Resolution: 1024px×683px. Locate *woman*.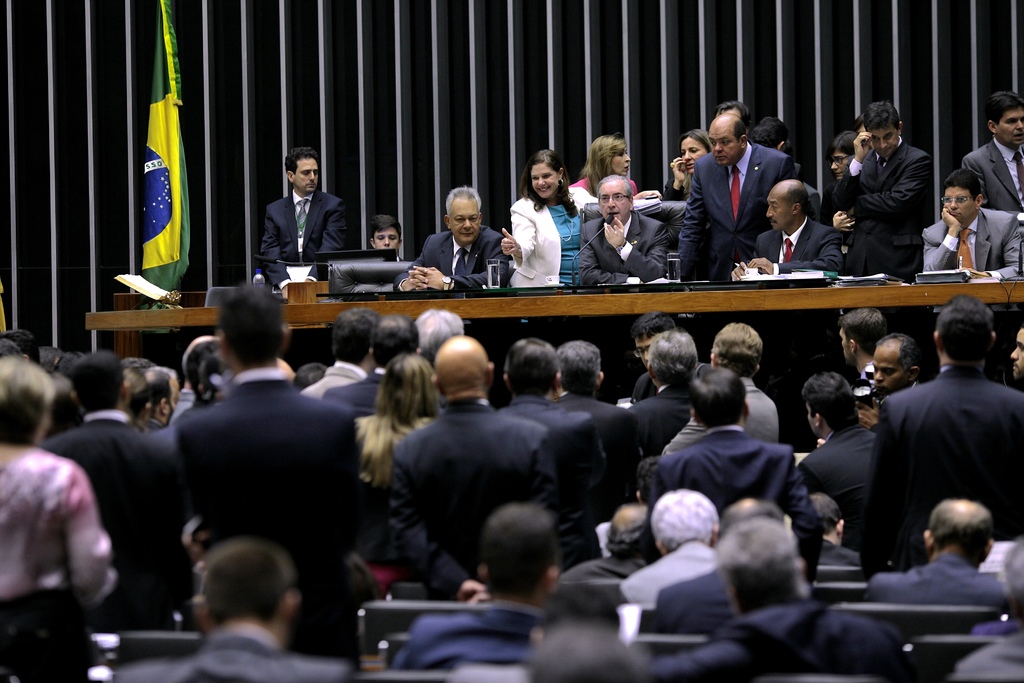
833,129,859,227.
